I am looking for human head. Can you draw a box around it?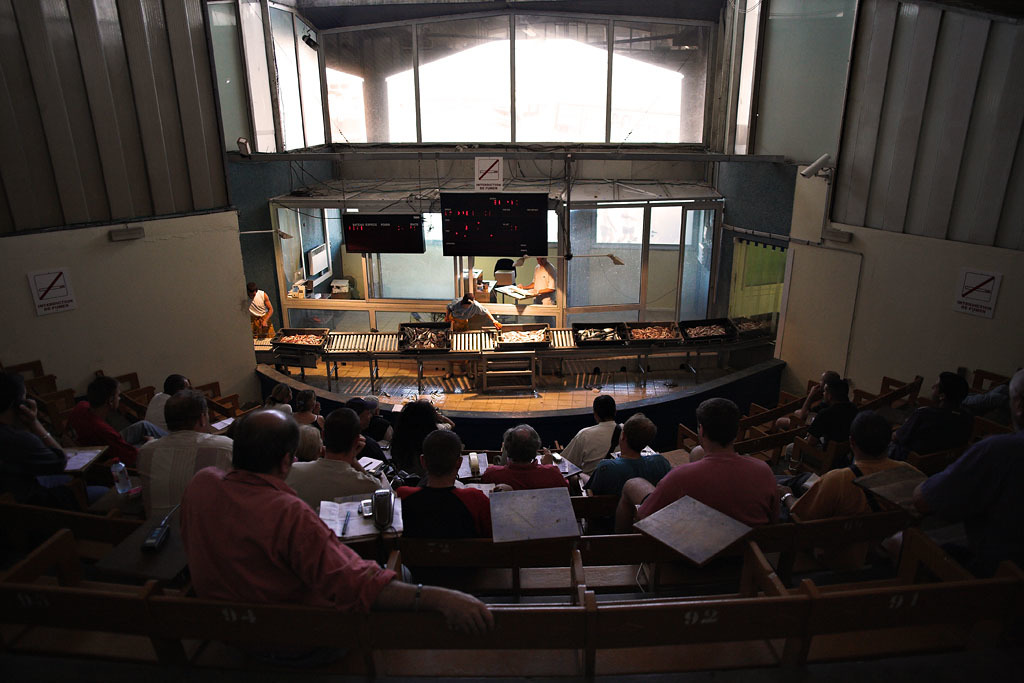
Sure, the bounding box is locate(618, 412, 657, 453).
